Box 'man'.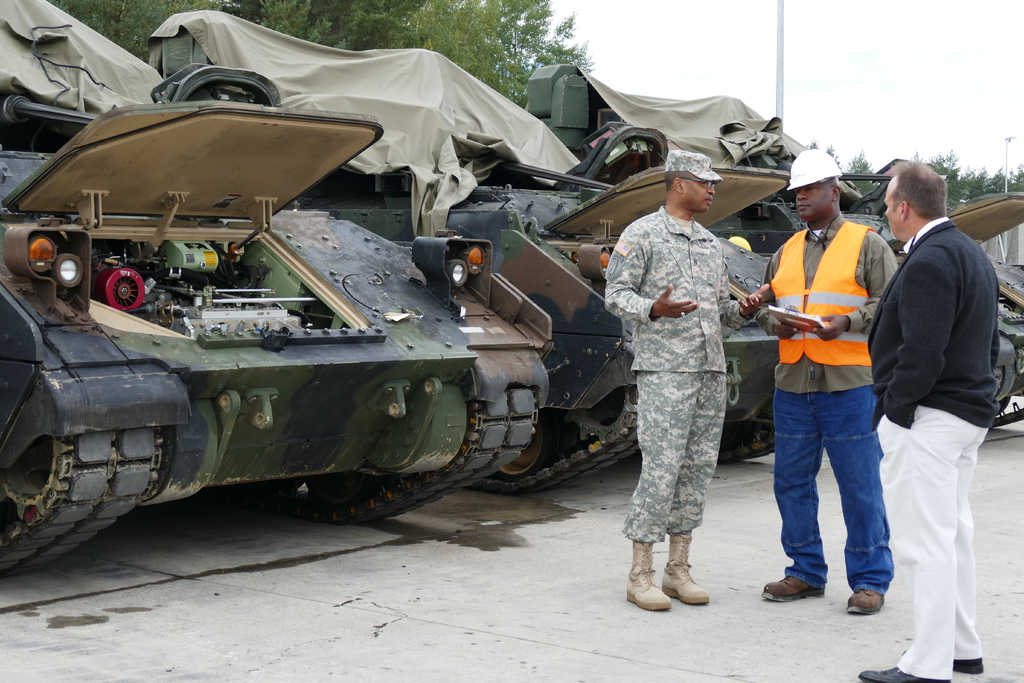
604, 150, 767, 612.
